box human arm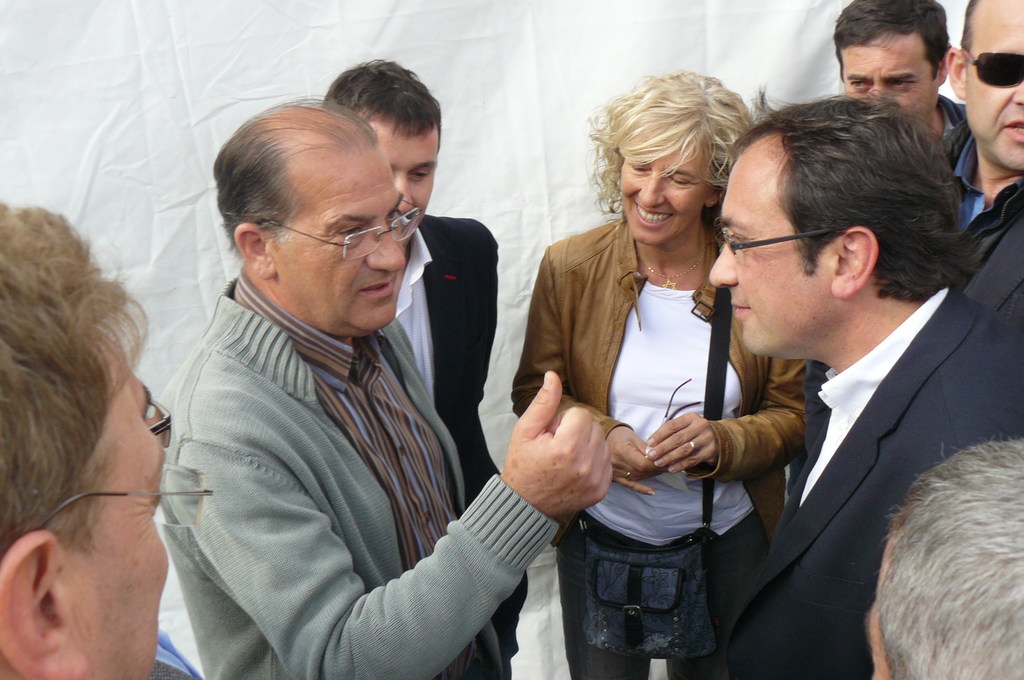
l=465, t=222, r=496, b=429
